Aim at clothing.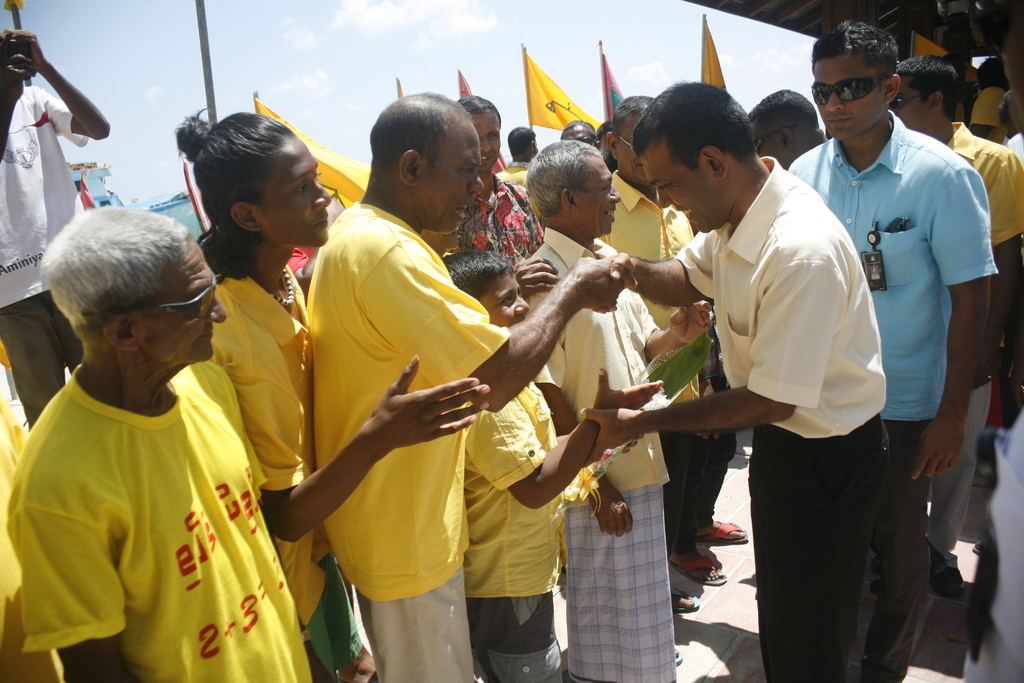
Aimed at {"x1": 893, "y1": 425, "x2": 939, "y2": 682}.
